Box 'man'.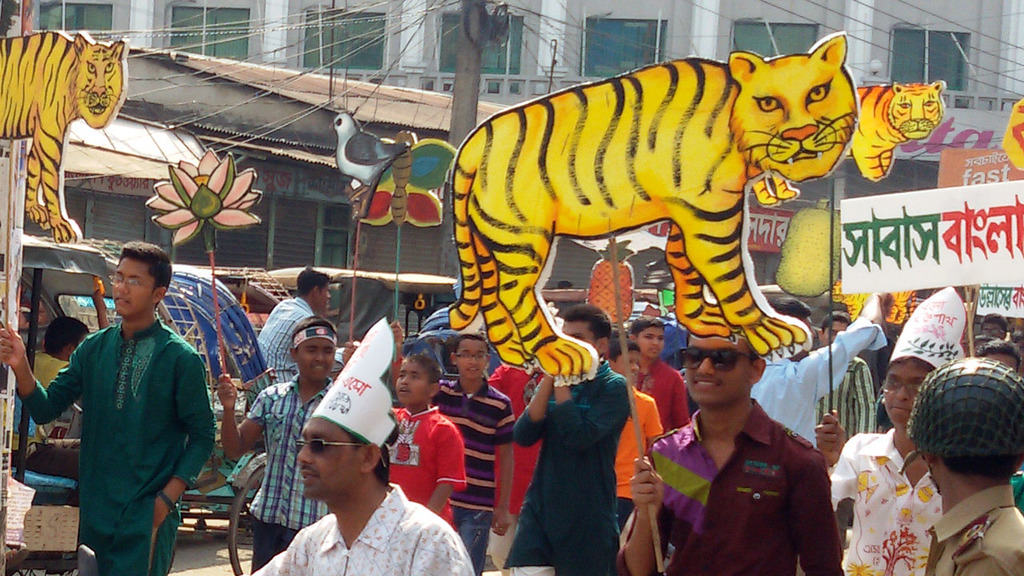
<bbox>254, 267, 331, 385</bbox>.
